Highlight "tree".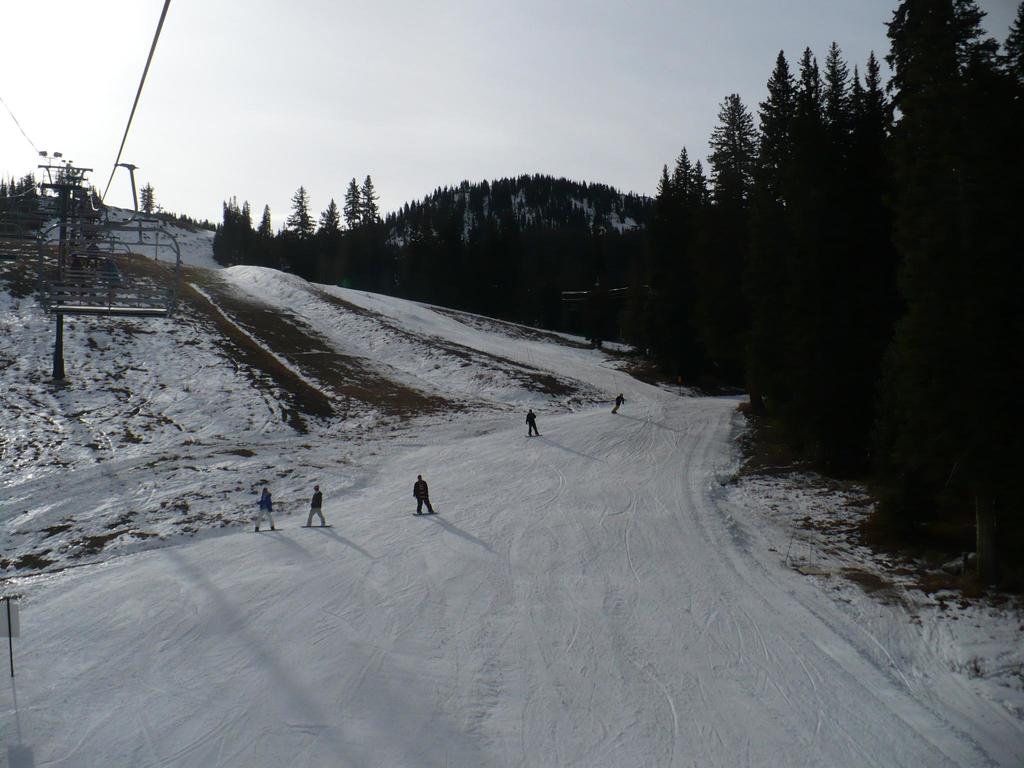
Highlighted region: <bbox>324, 196, 345, 237</bbox>.
